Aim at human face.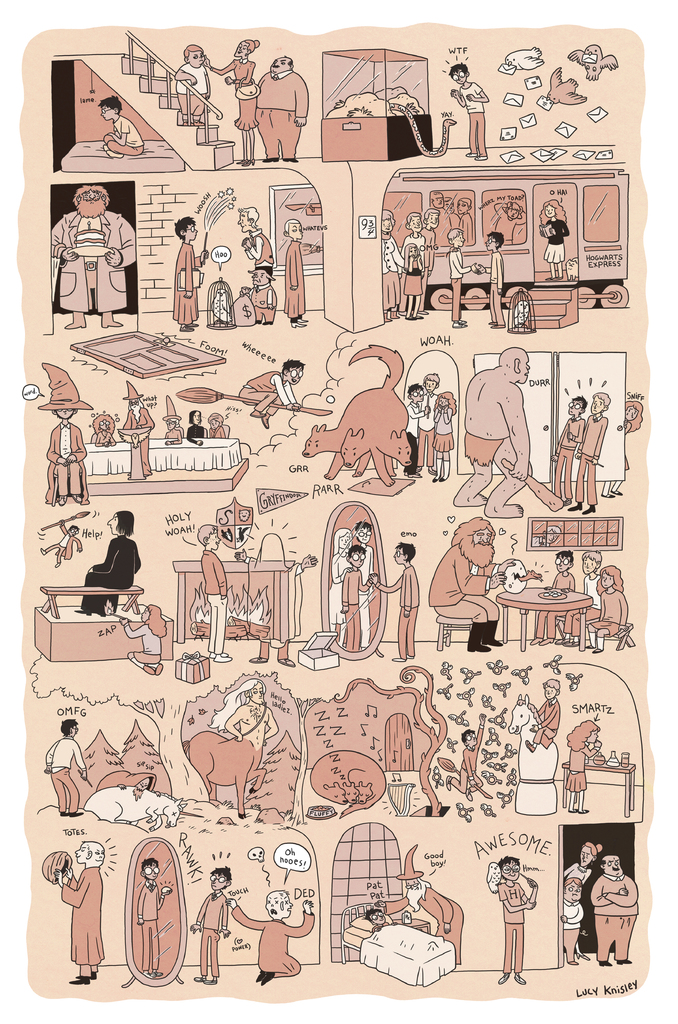
Aimed at bbox(419, 374, 435, 393).
